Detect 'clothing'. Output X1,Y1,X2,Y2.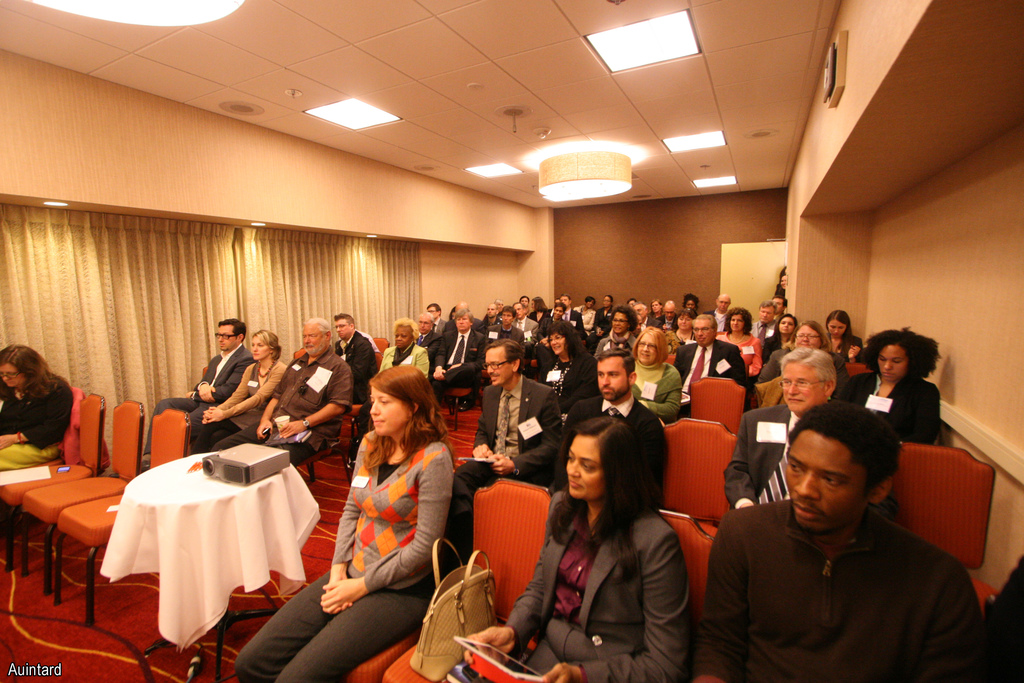
0,447,54,477.
